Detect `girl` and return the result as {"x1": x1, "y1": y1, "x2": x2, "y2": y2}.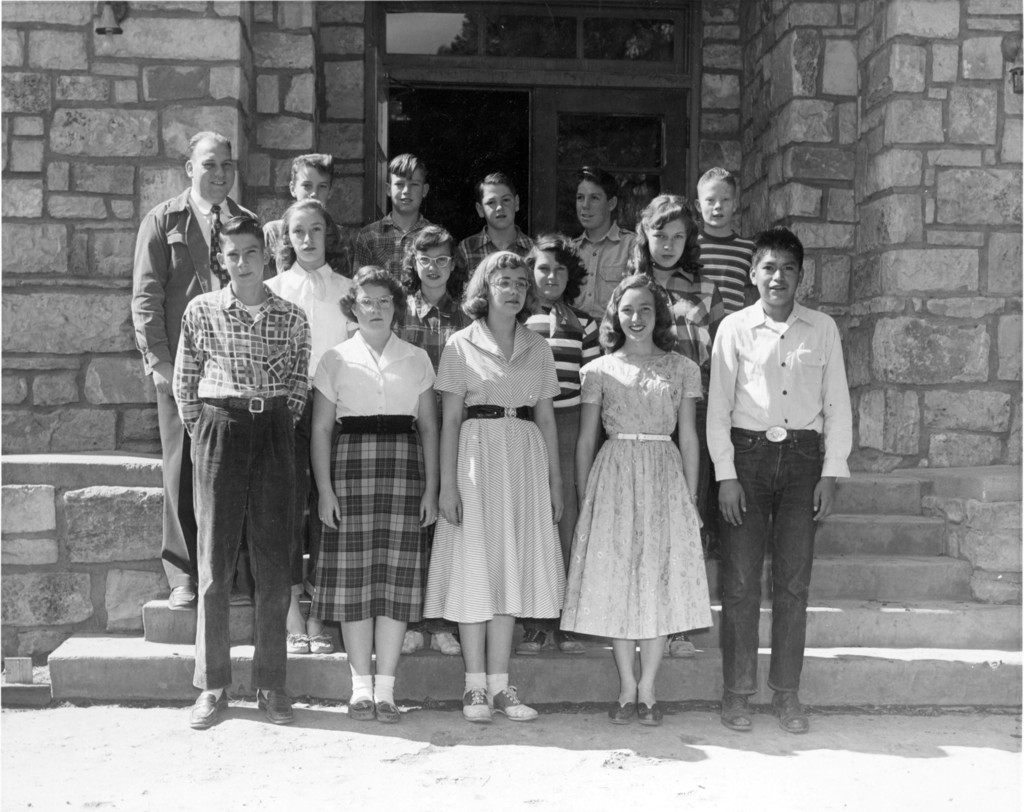
{"x1": 420, "y1": 252, "x2": 572, "y2": 725}.
